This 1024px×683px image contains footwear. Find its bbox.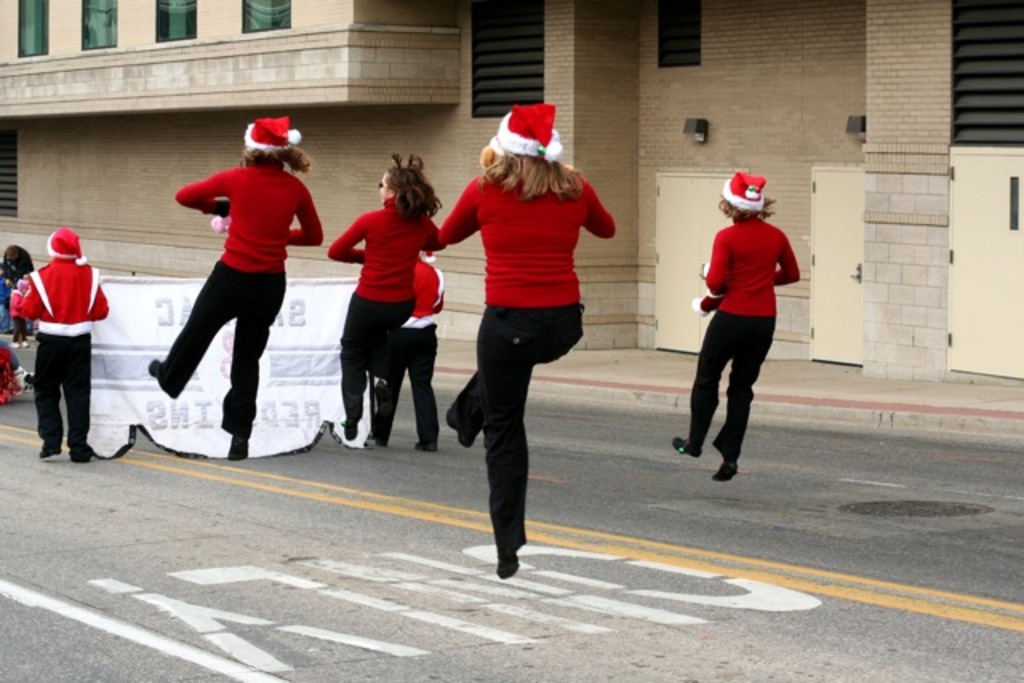
box=[448, 408, 470, 448].
